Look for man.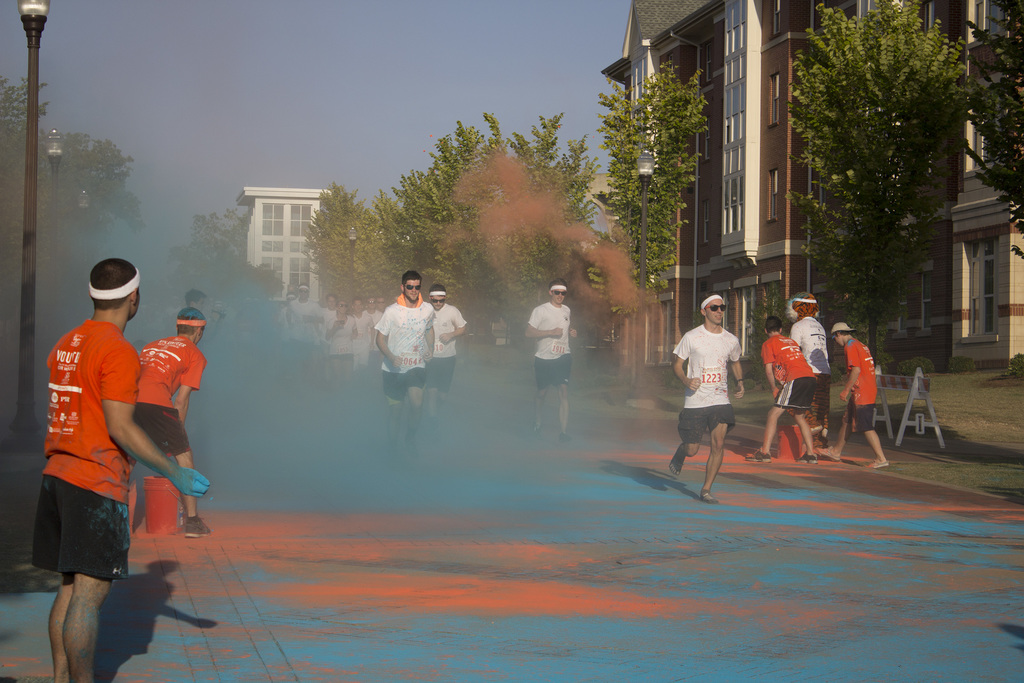
Found: (left=790, top=292, right=829, bottom=442).
